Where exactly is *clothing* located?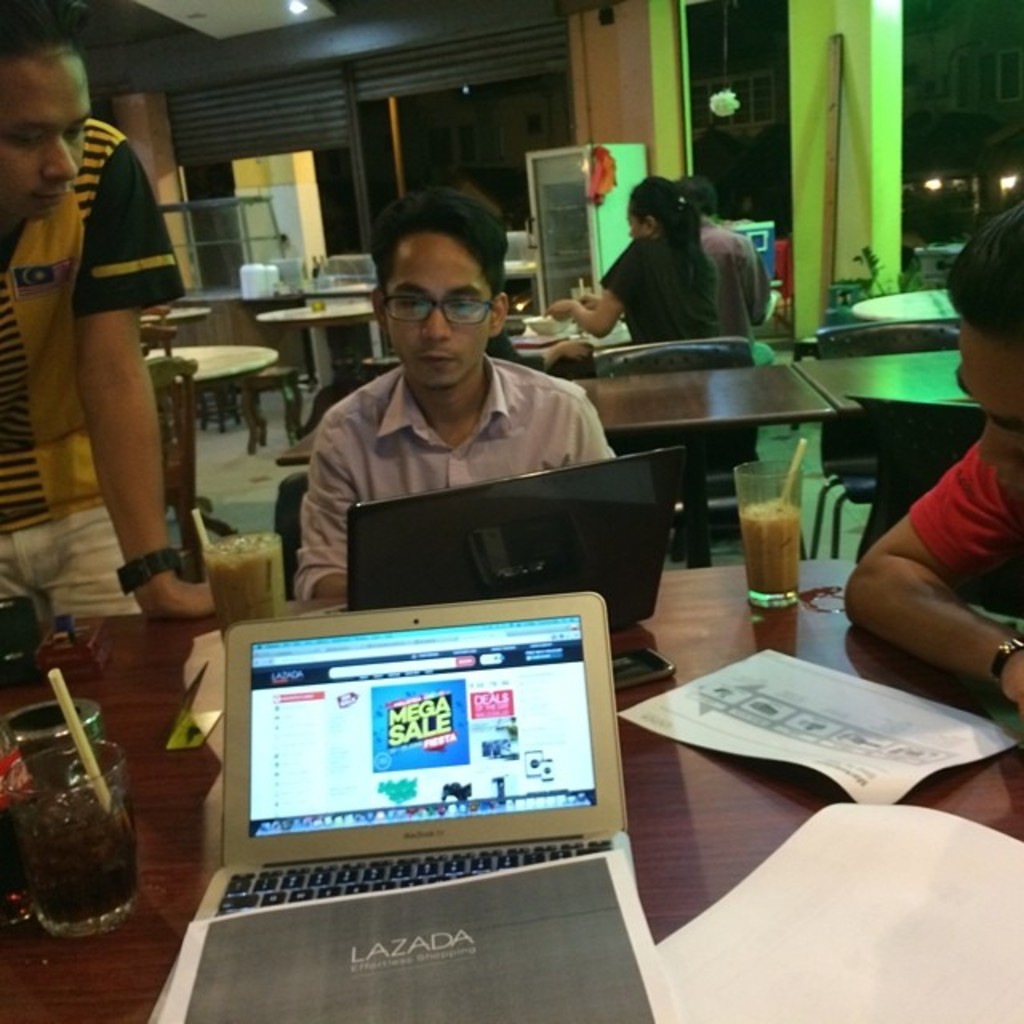
Its bounding box is 0,126,174,542.
